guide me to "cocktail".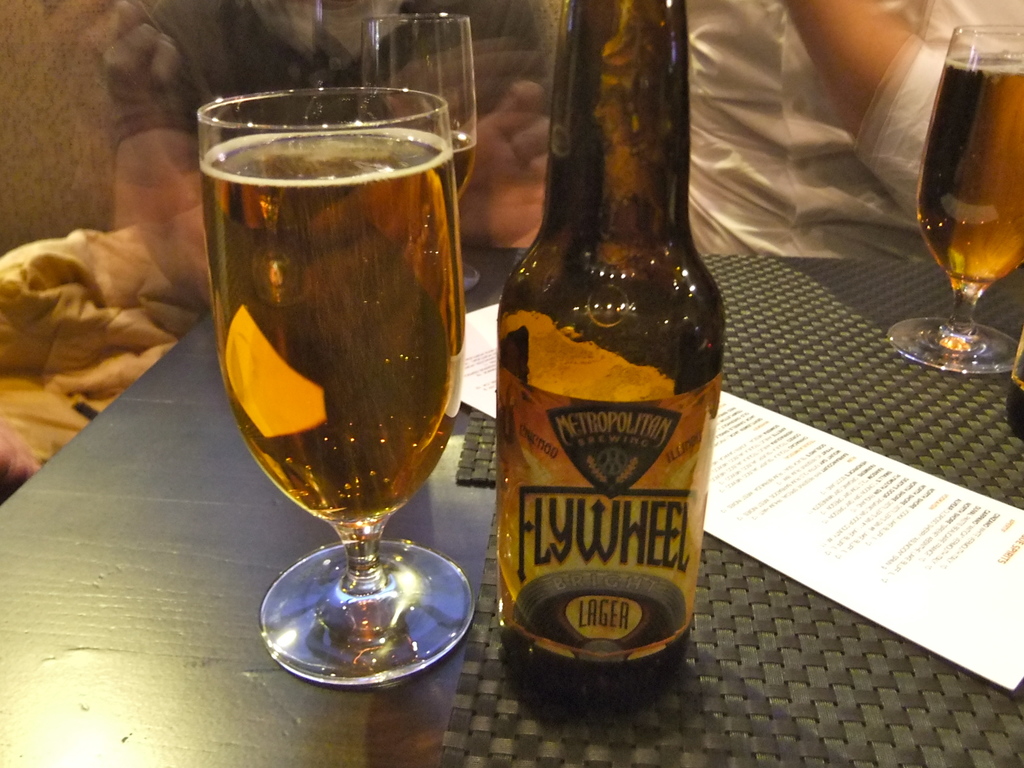
Guidance: <box>359,6,484,203</box>.
